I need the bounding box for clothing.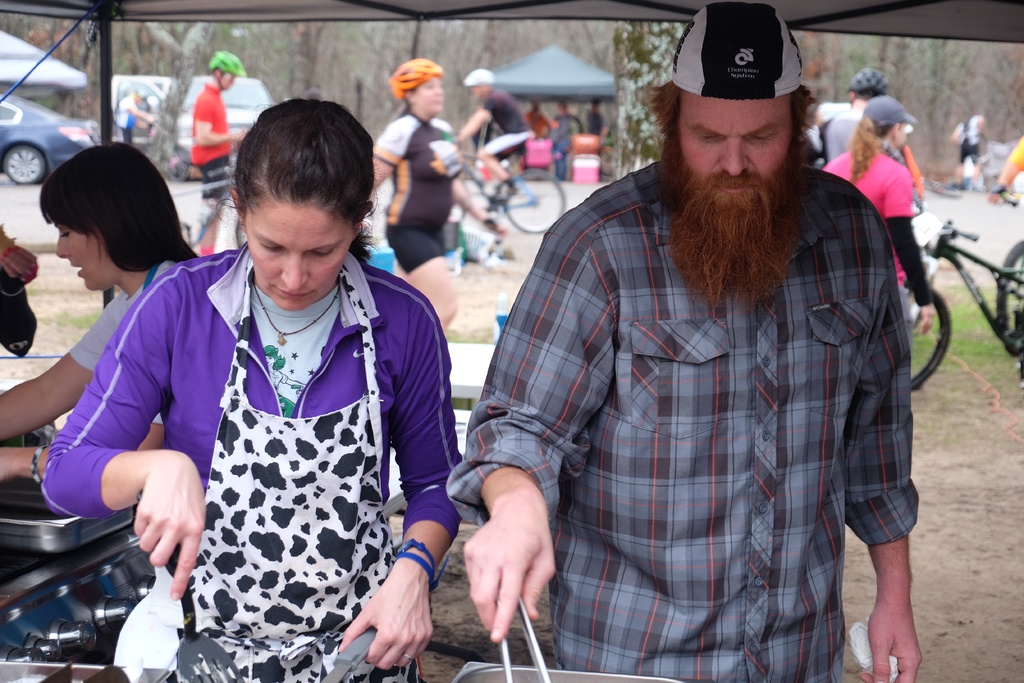
Here it is: x1=479 y1=82 x2=534 y2=158.
